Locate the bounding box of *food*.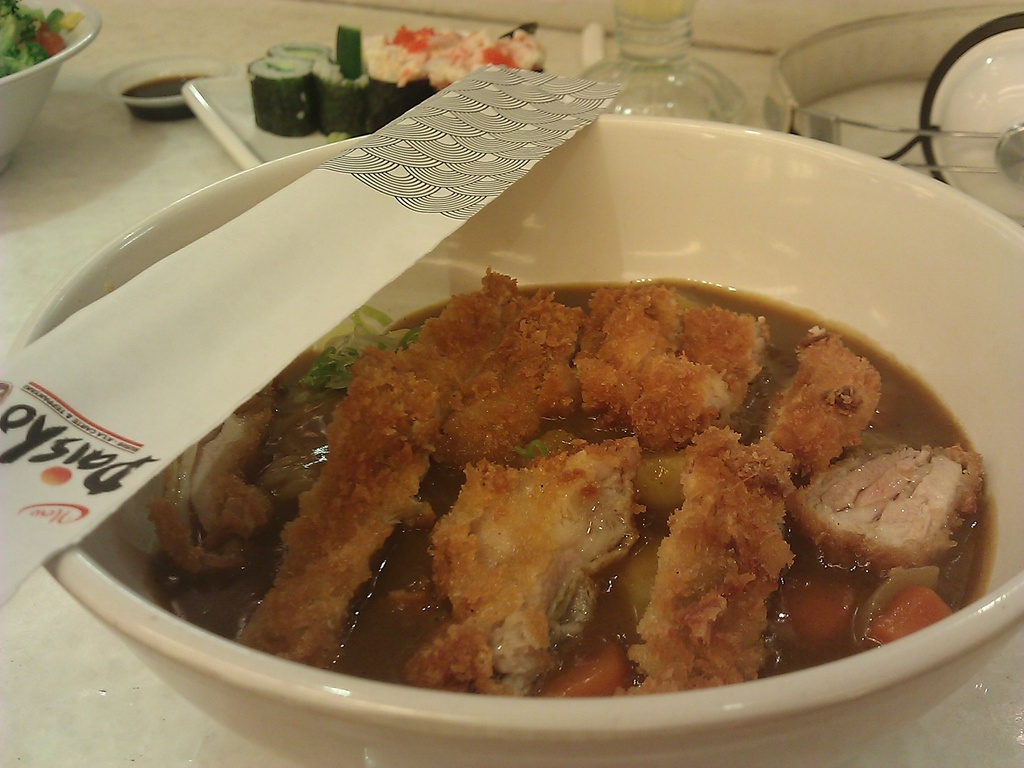
Bounding box: pyautogui.locateOnScreen(316, 26, 372, 137).
